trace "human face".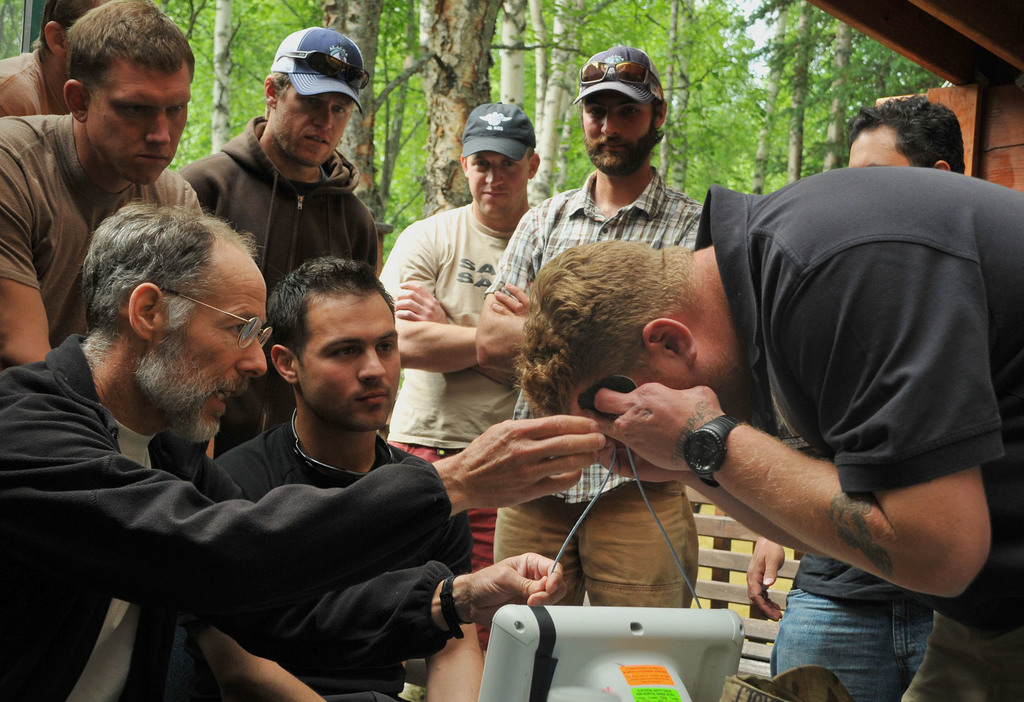
Traced to (564,355,755,423).
